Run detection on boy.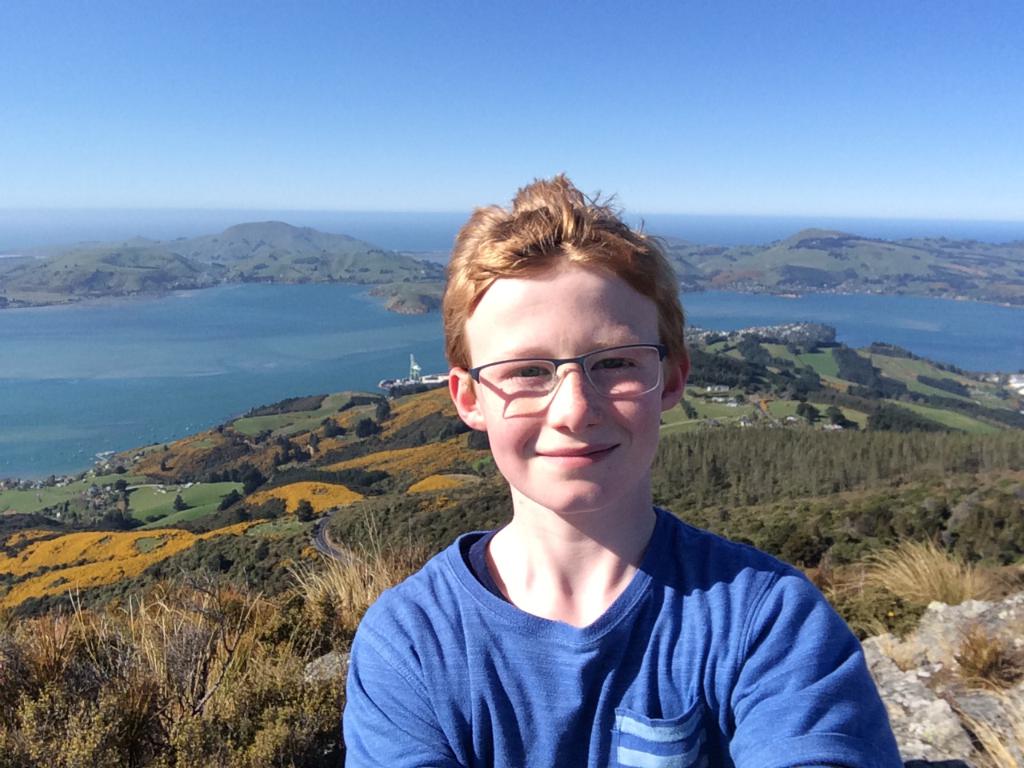
Result: select_region(339, 156, 876, 754).
